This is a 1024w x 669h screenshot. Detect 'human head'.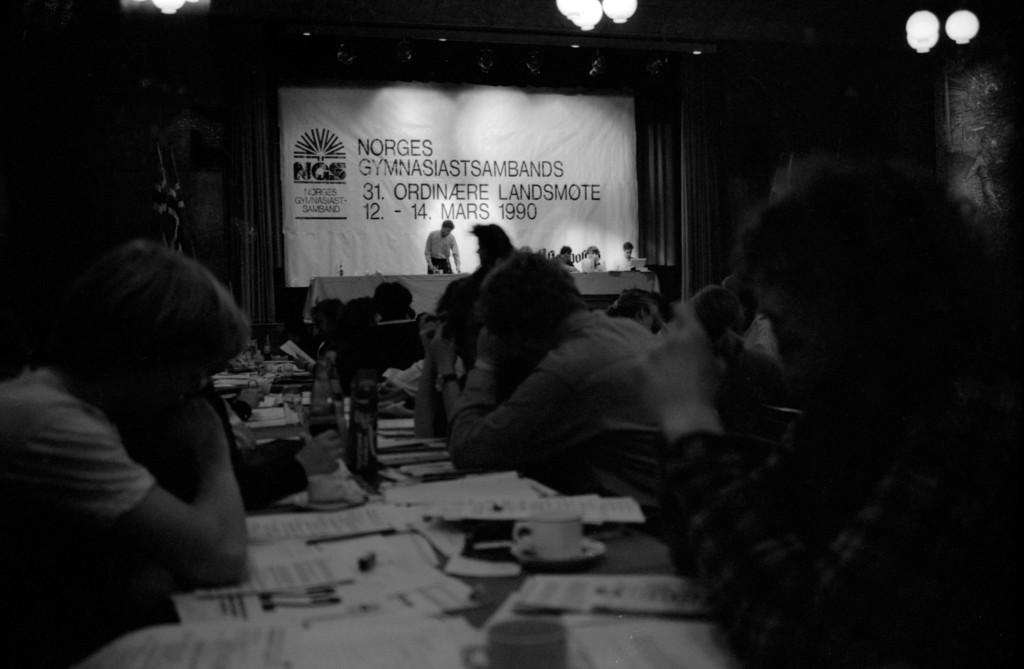
734,129,977,422.
